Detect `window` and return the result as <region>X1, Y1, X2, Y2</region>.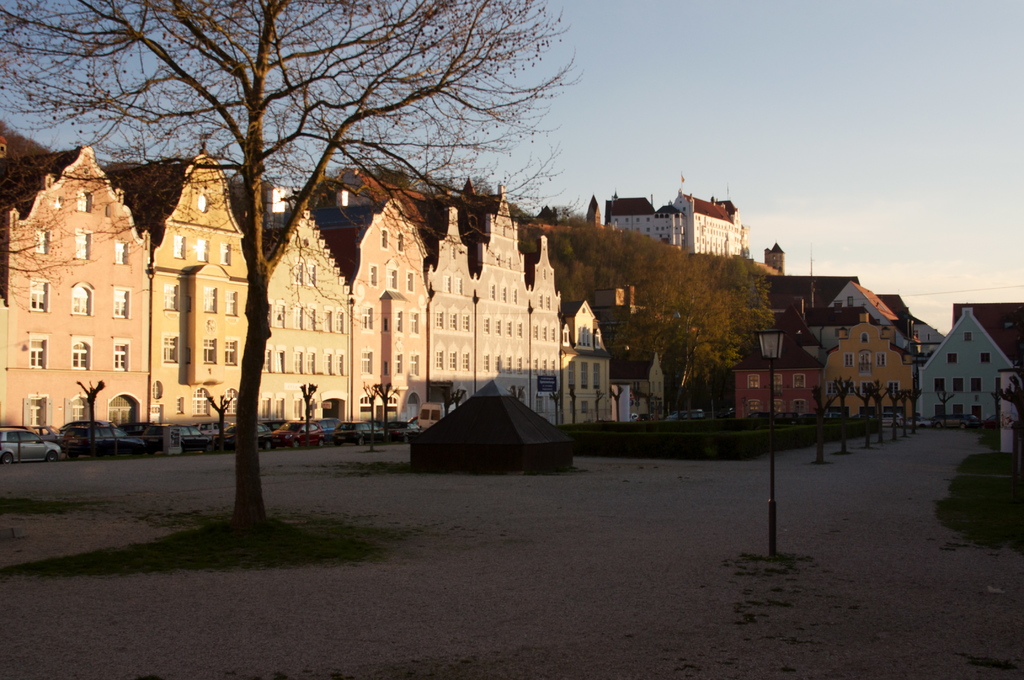
<region>502, 312, 515, 339</region>.
